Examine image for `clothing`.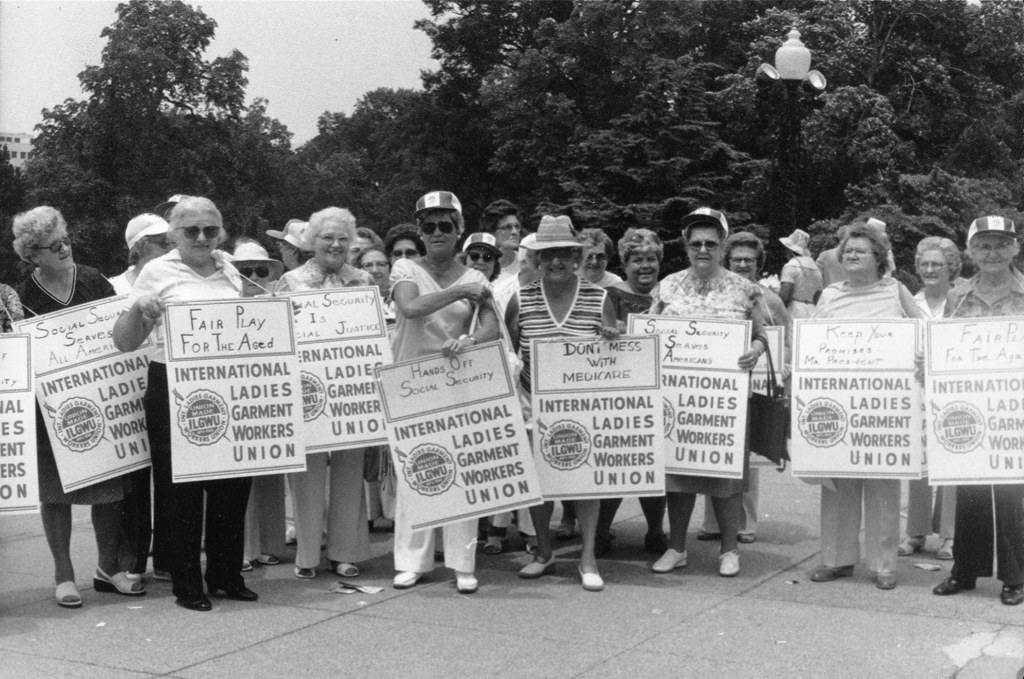
Examination result: [0, 248, 1018, 577].
